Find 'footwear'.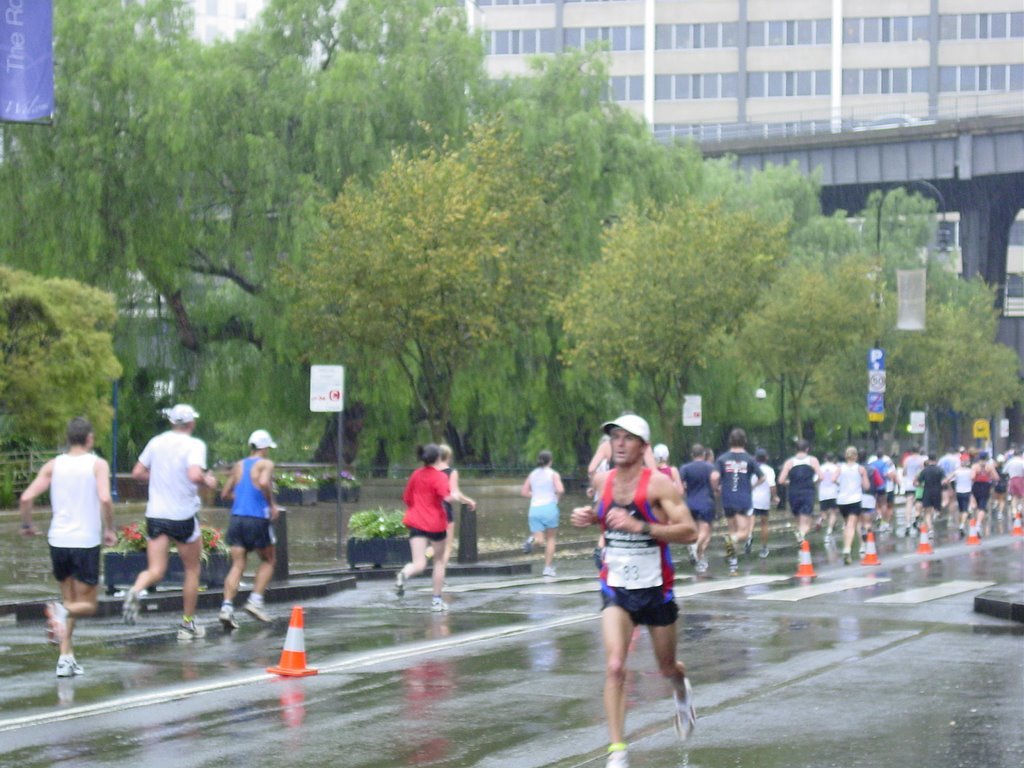
(left=394, top=572, right=402, bottom=598).
